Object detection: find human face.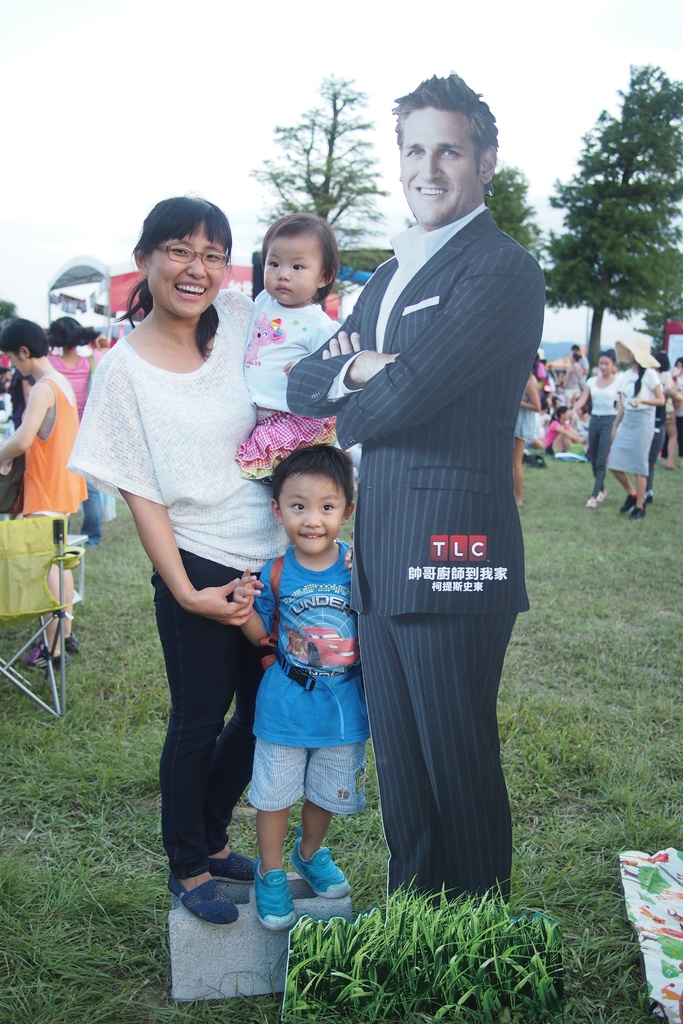
pyautogui.locateOnScreen(151, 221, 223, 316).
